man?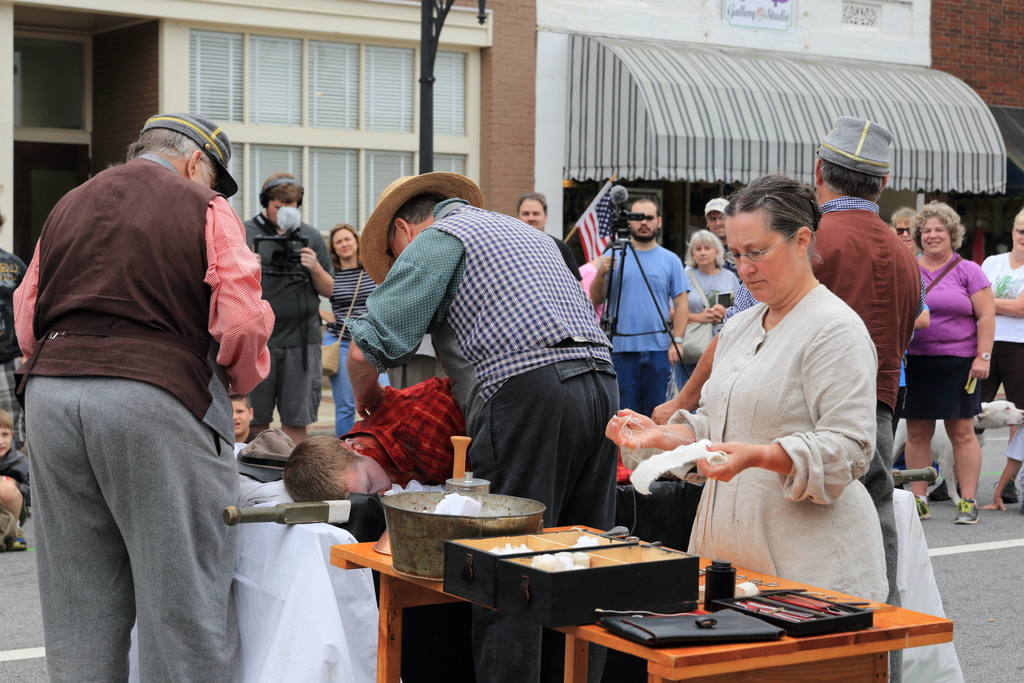
{"left": 345, "top": 173, "right": 623, "bottom": 682}
